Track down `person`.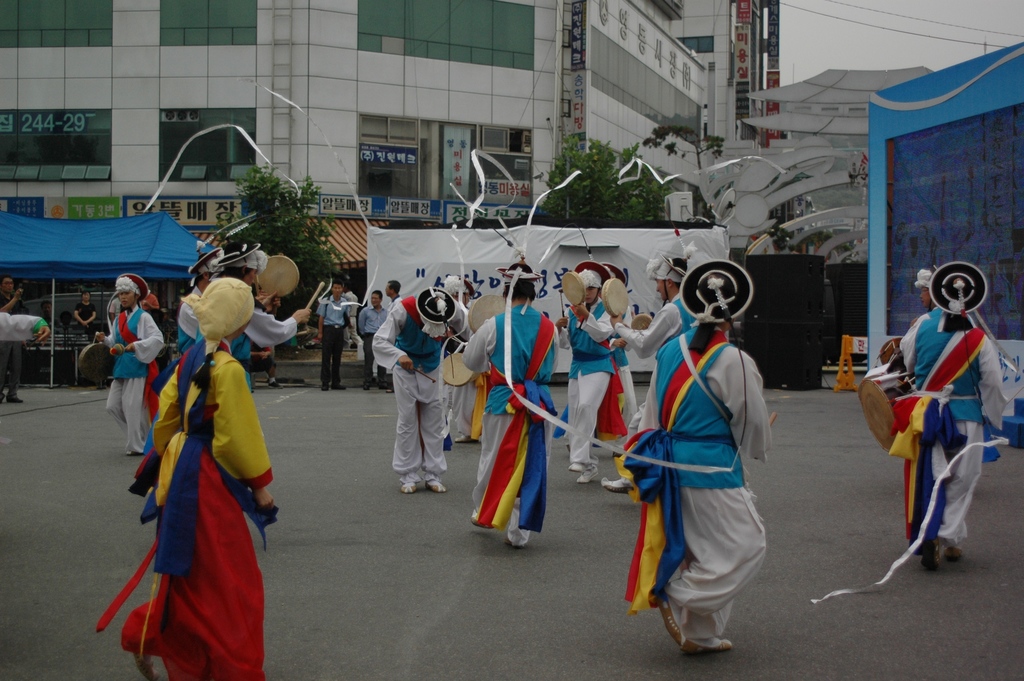
Tracked to (42,300,67,324).
